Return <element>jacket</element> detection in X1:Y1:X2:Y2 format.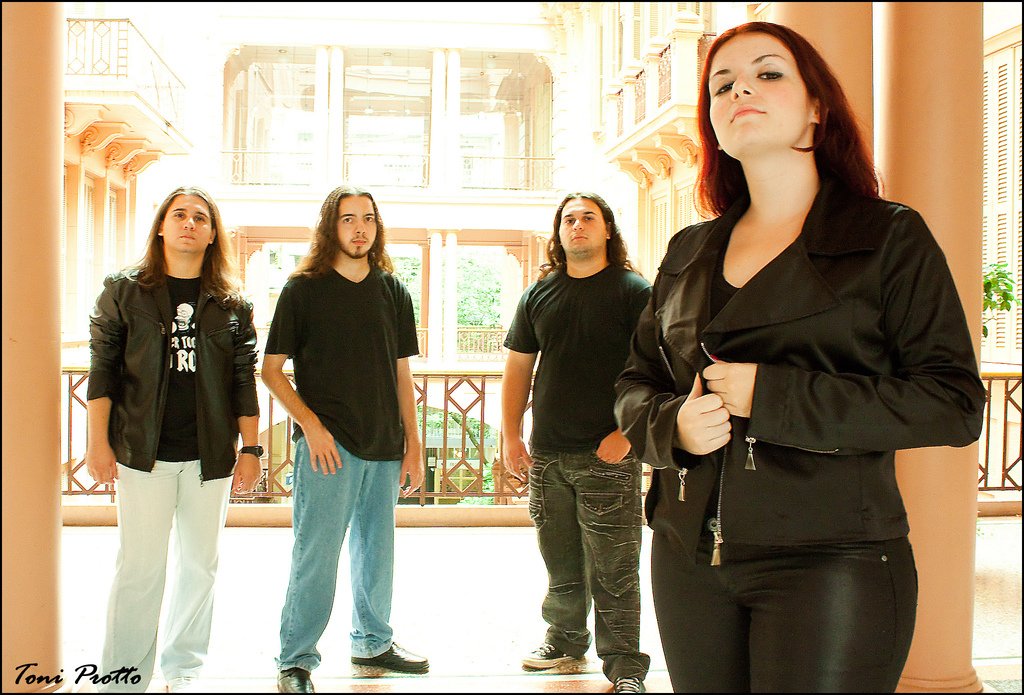
609:183:986:549.
